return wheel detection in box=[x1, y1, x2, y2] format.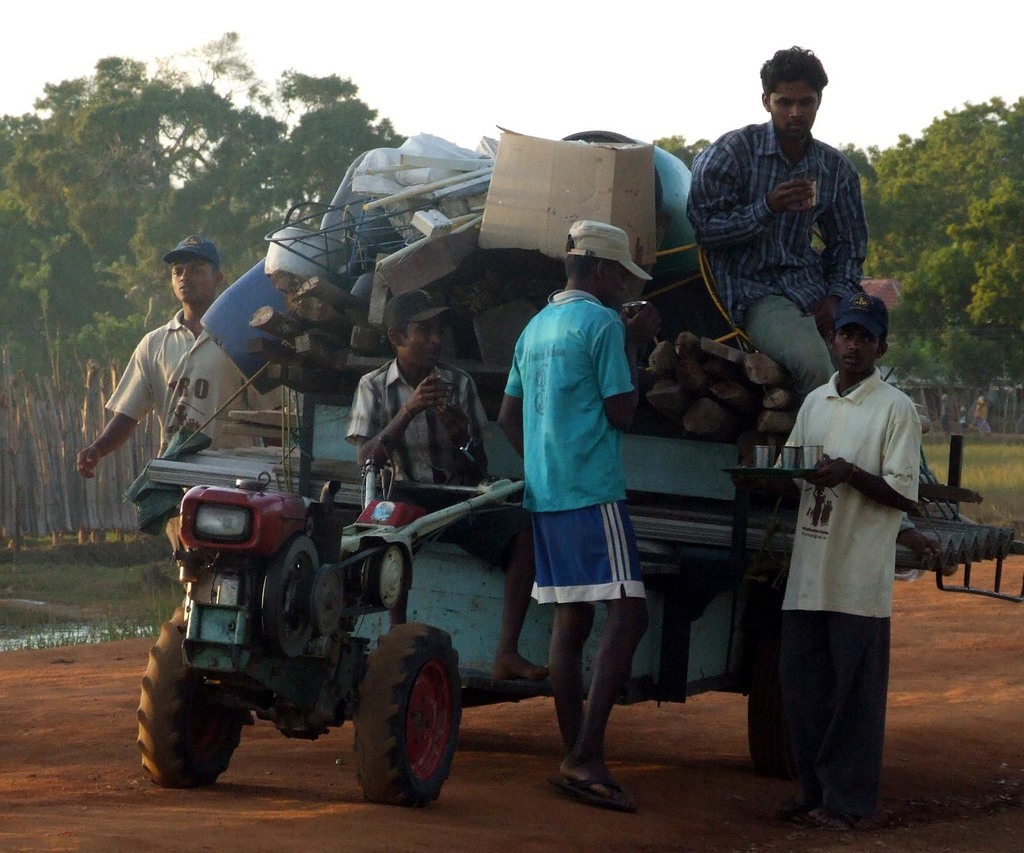
box=[749, 631, 784, 770].
